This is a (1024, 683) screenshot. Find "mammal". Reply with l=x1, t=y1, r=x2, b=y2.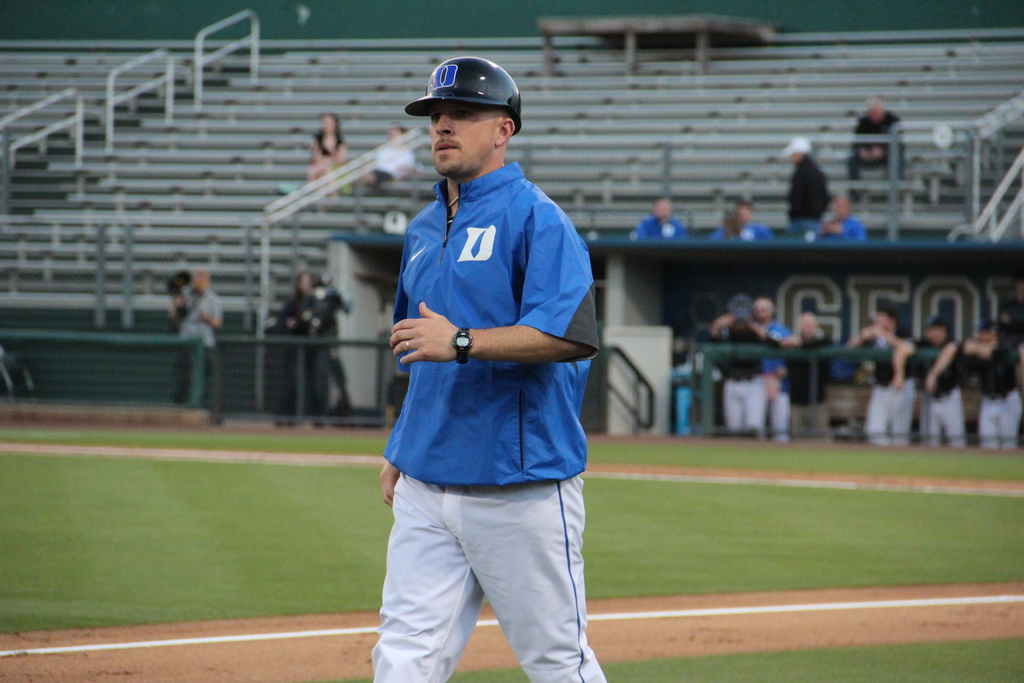
l=176, t=272, r=226, b=410.
